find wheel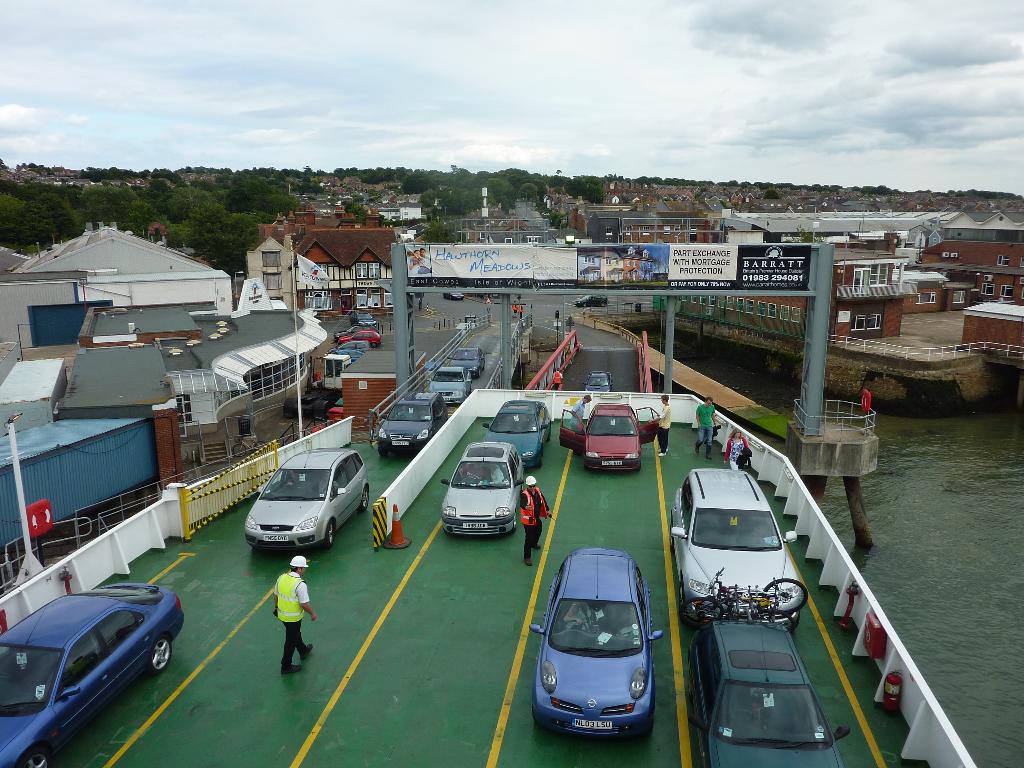
crop(763, 578, 806, 615)
